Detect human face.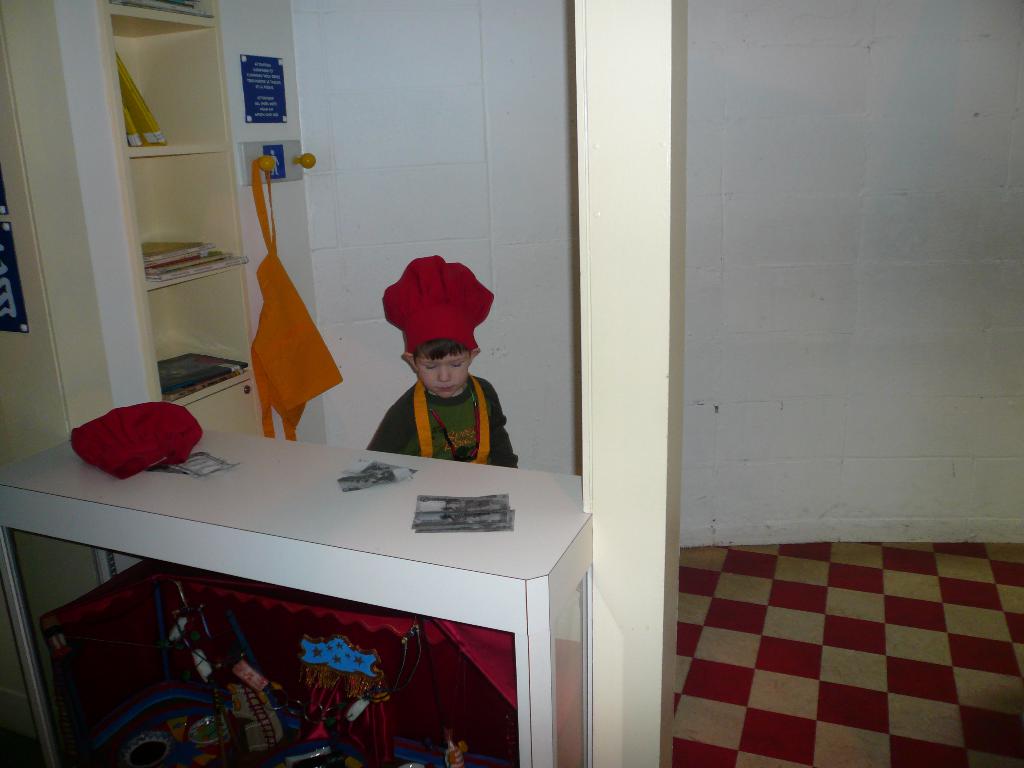
Detected at [left=418, top=338, right=474, bottom=399].
